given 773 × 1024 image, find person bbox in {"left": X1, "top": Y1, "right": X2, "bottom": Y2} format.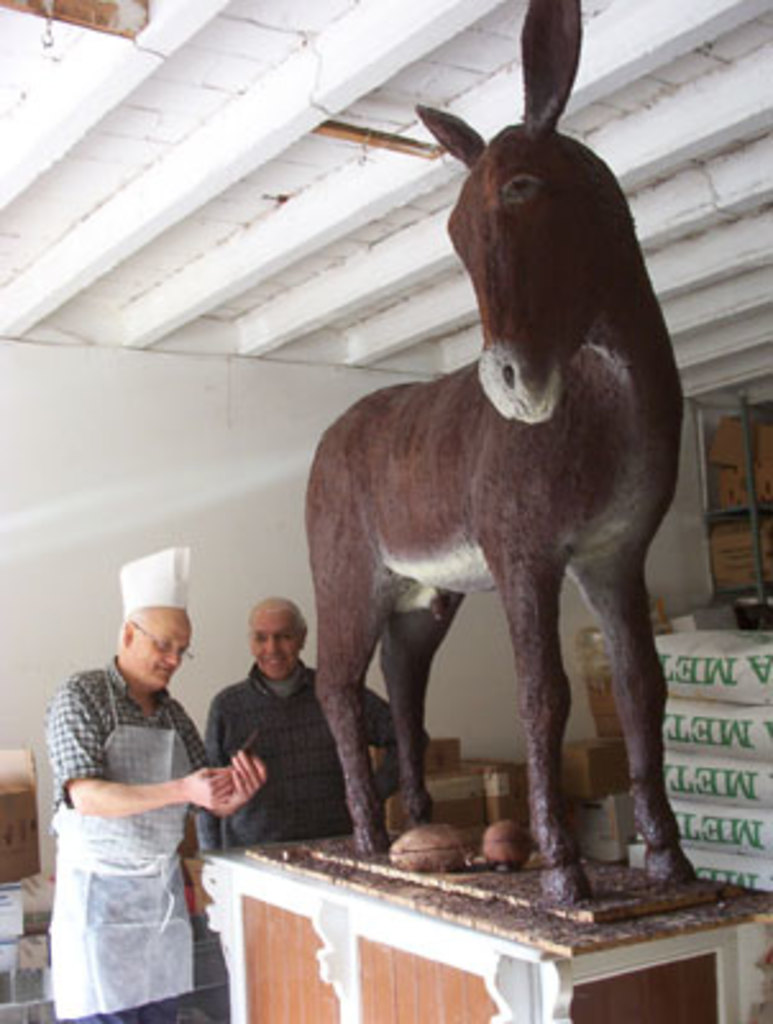
{"left": 207, "top": 599, "right": 399, "bottom": 847}.
